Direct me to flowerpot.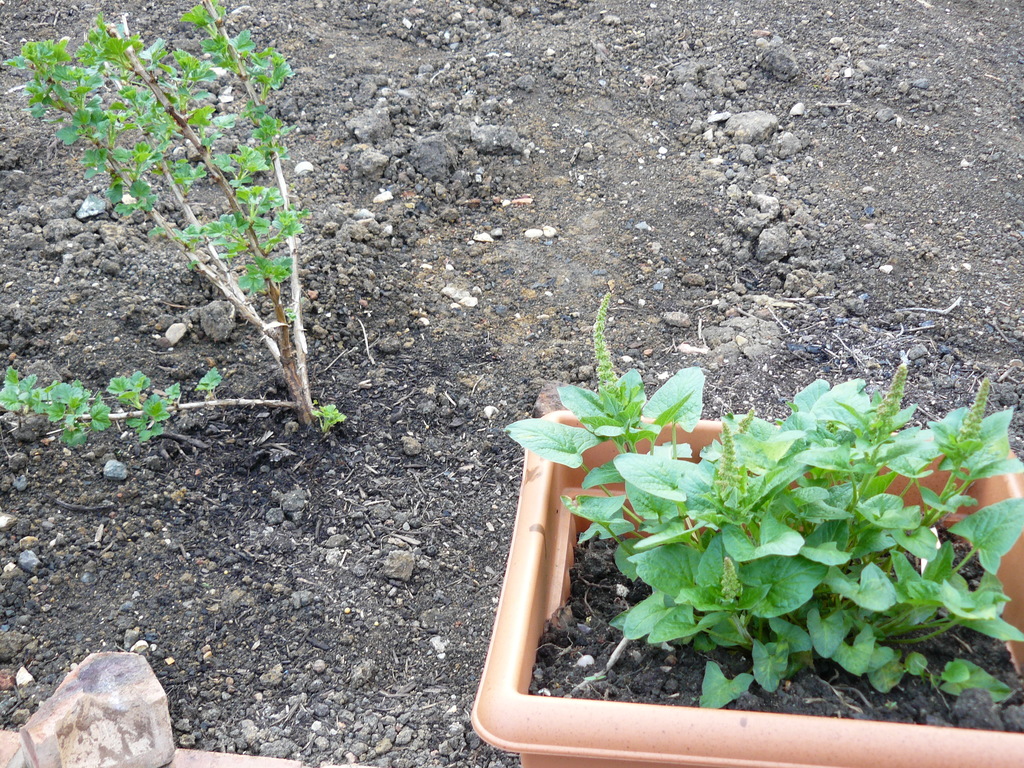
Direction: pyautogui.locateOnScreen(467, 412, 1023, 767).
